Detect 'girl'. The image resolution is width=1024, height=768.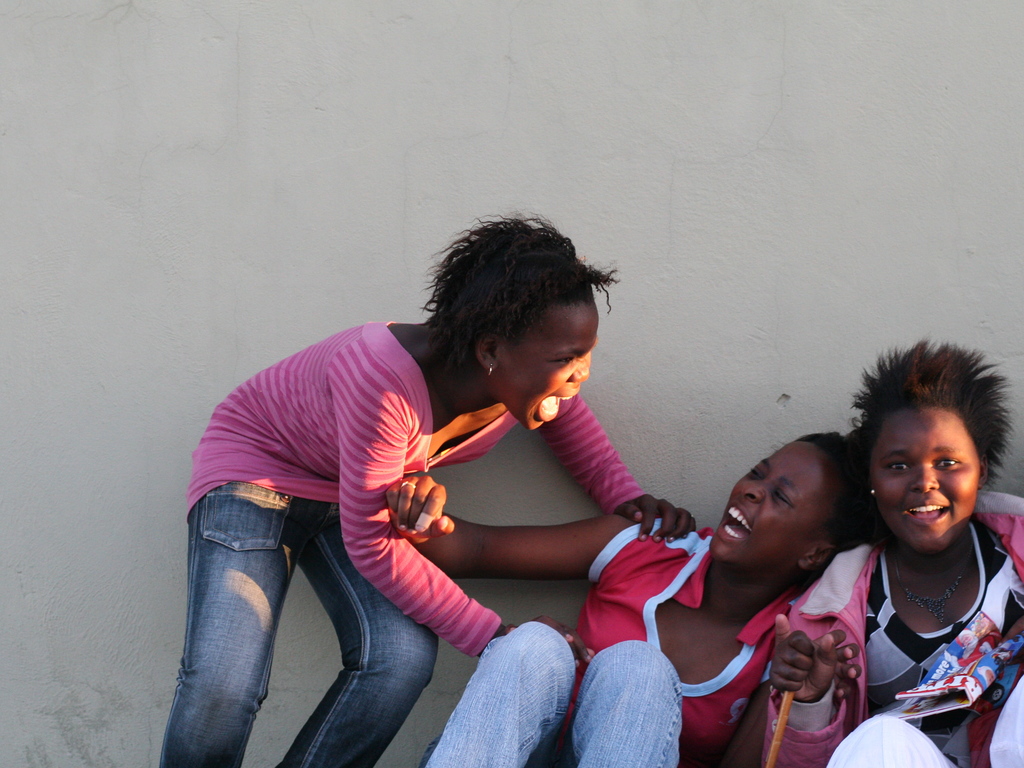
l=765, t=337, r=1023, b=767.
